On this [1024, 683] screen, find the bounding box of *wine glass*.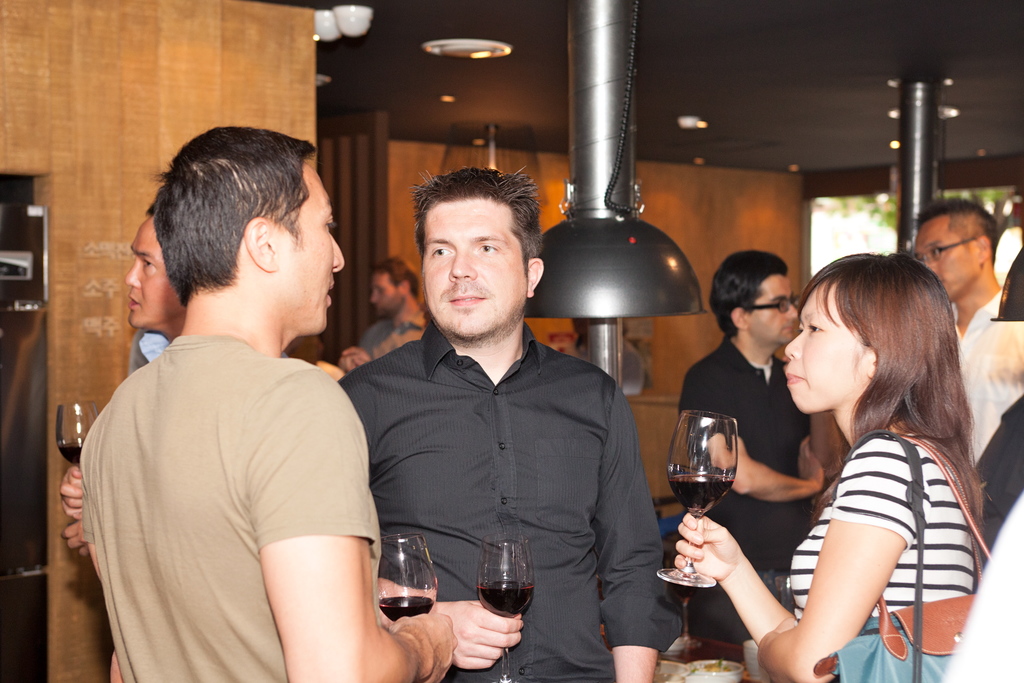
Bounding box: x1=668 y1=414 x2=737 y2=588.
